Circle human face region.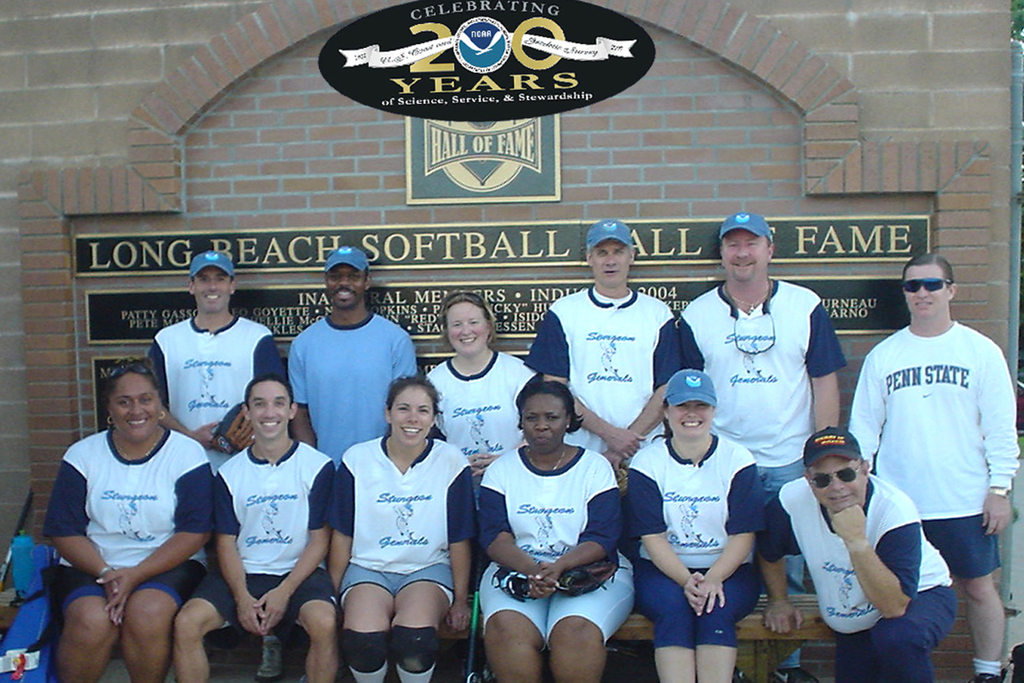
Region: 807 461 865 511.
